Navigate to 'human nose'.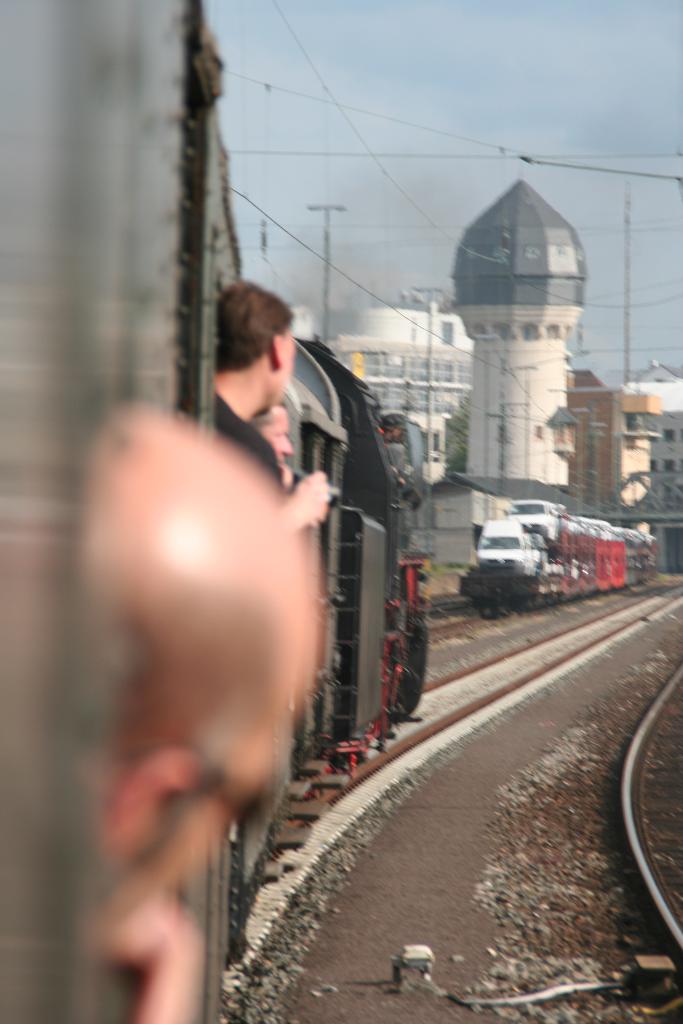
Navigation target: 278 436 292 456.
